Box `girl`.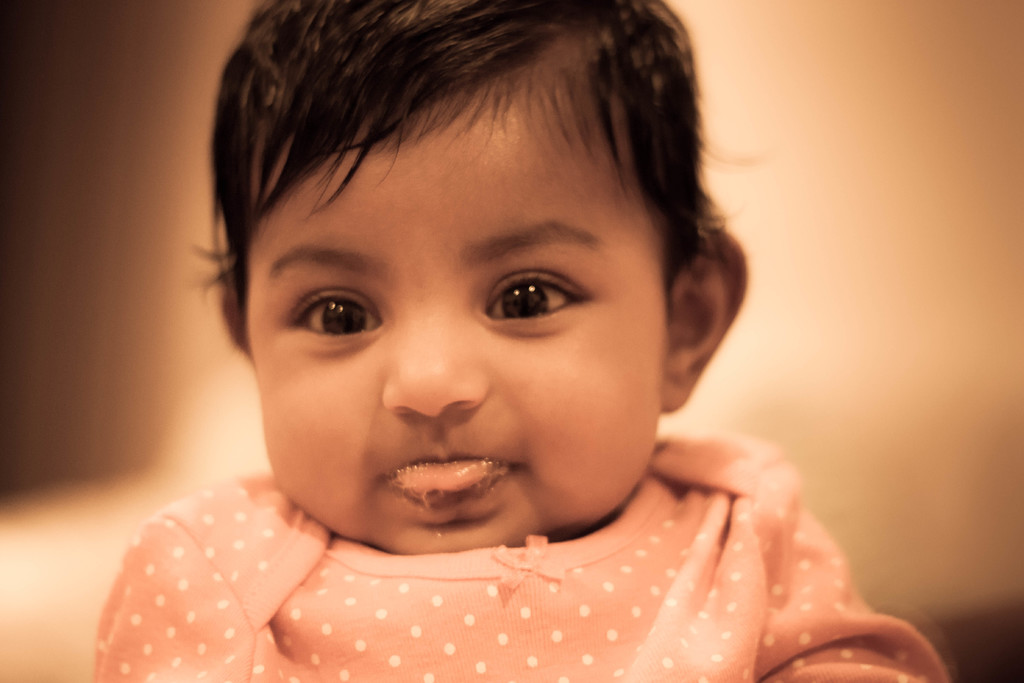
94, 0, 954, 682.
